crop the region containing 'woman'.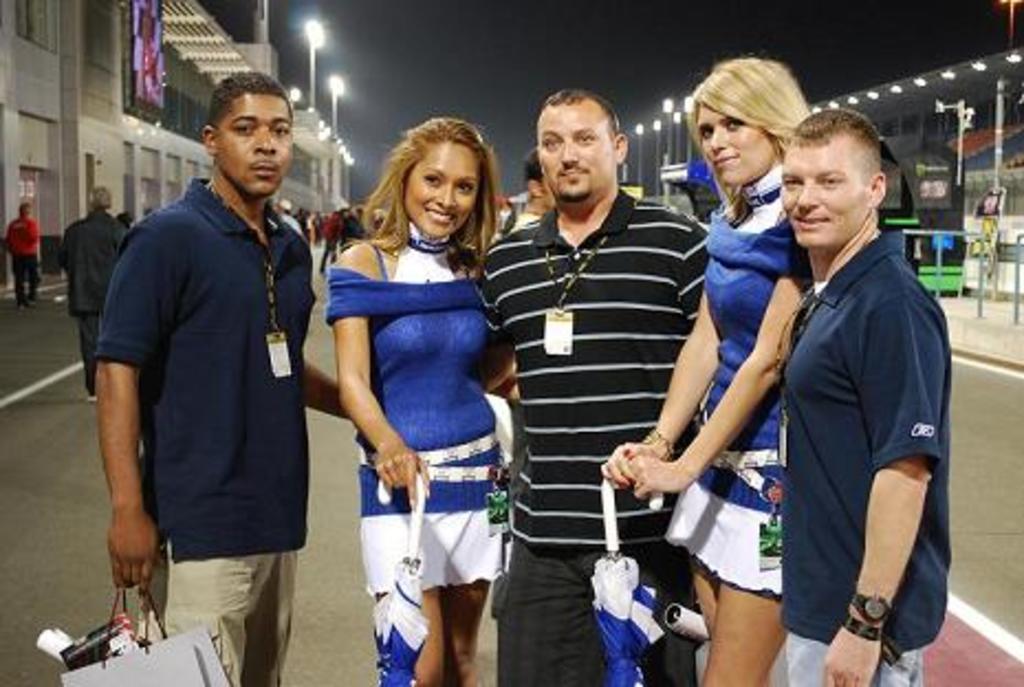
Crop region: 586/57/828/685.
